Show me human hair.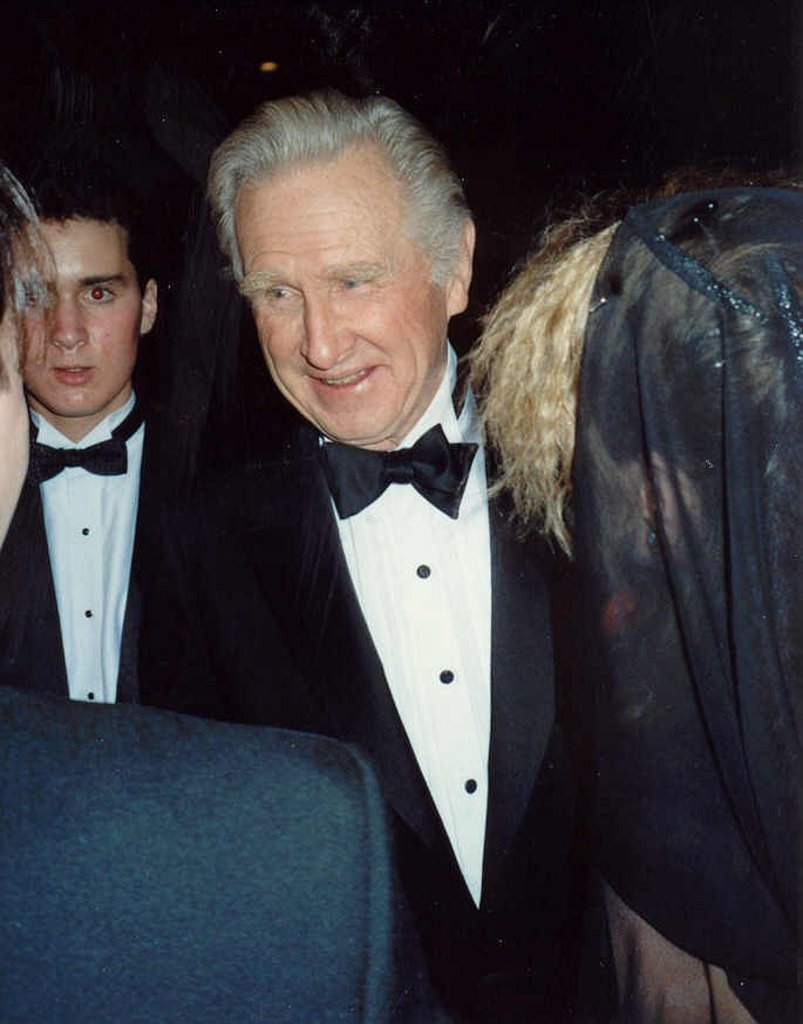
human hair is here: 211 89 464 319.
